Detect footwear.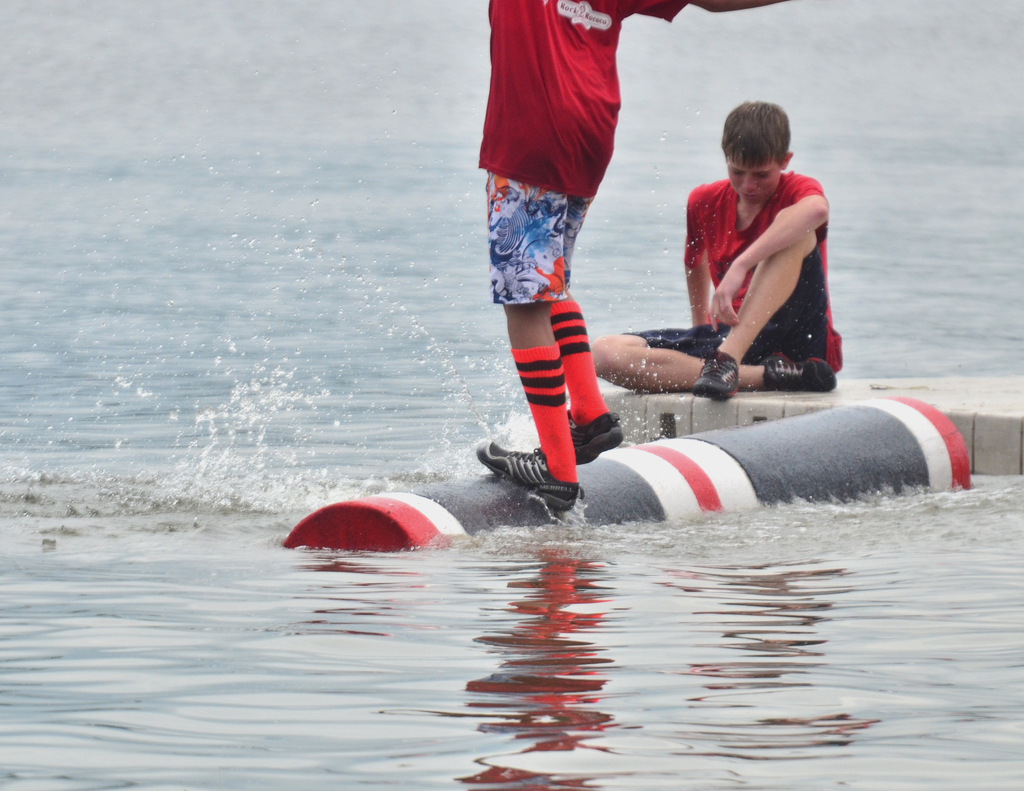
Detected at l=696, t=351, r=738, b=401.
